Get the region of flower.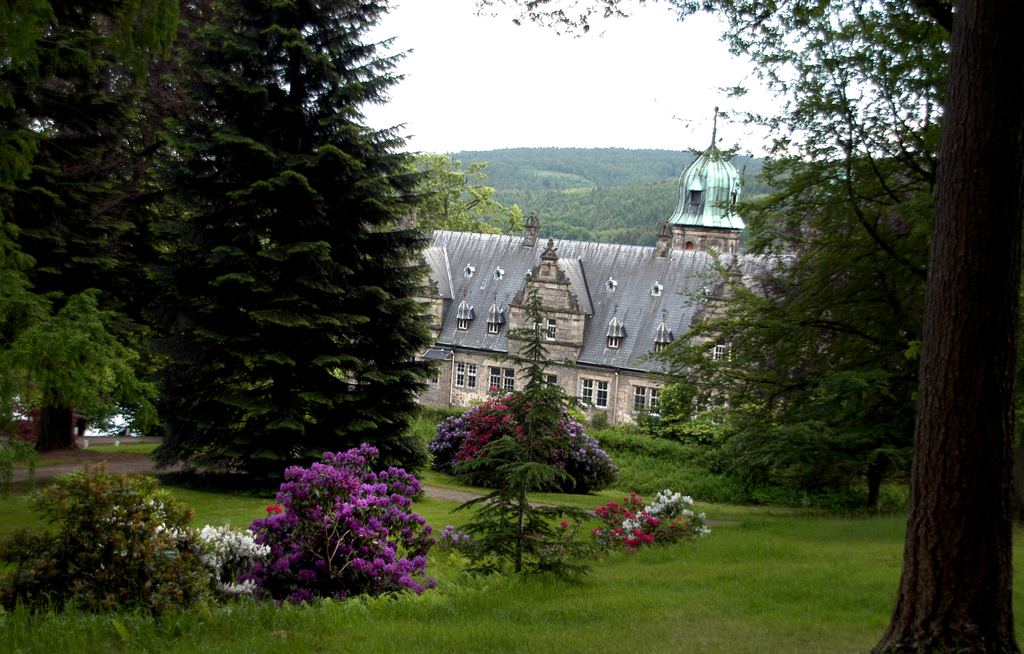
{"x1": 562, "y1": 520, "x2": 567, "y2": 527}.
